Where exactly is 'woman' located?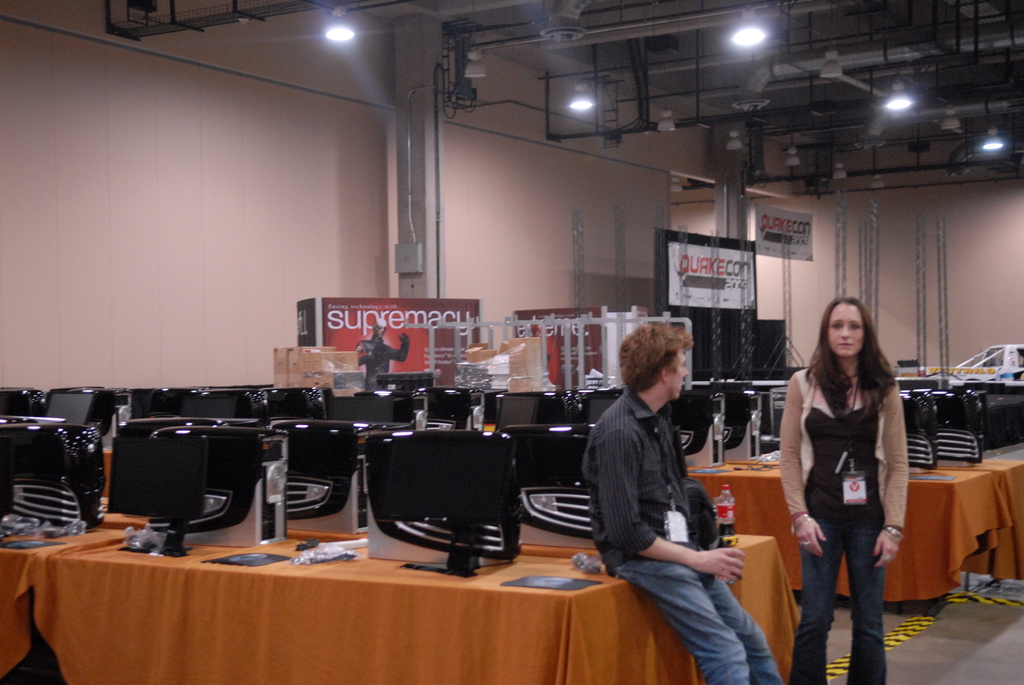
Its bounding box is bbox(783, 290, 916, 676).
